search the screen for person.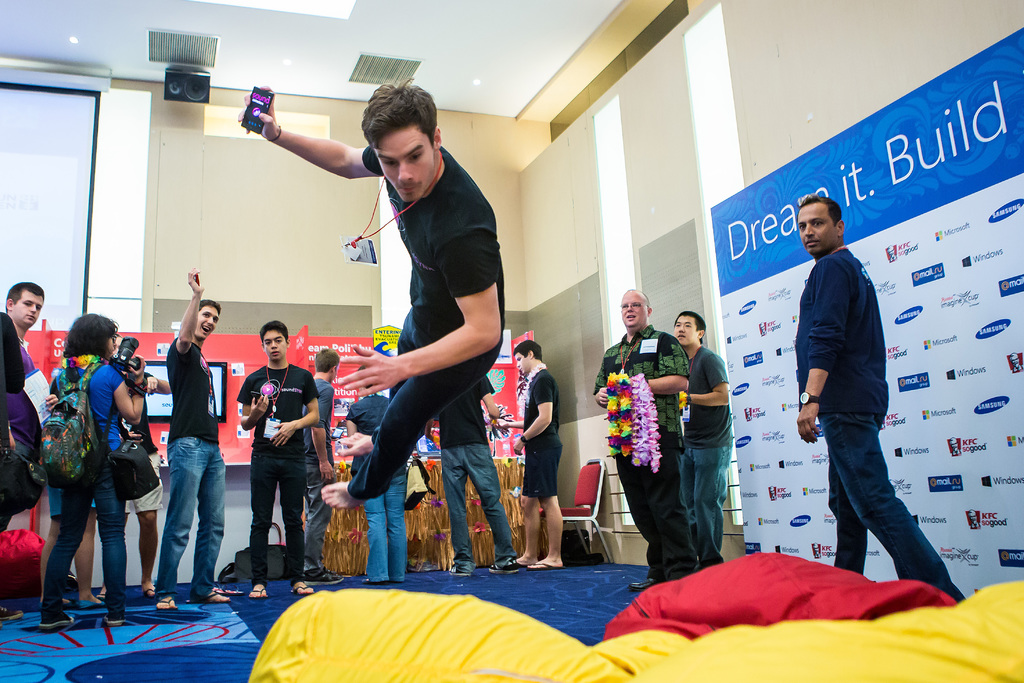
Found at region(670, 313, 725, 548).
